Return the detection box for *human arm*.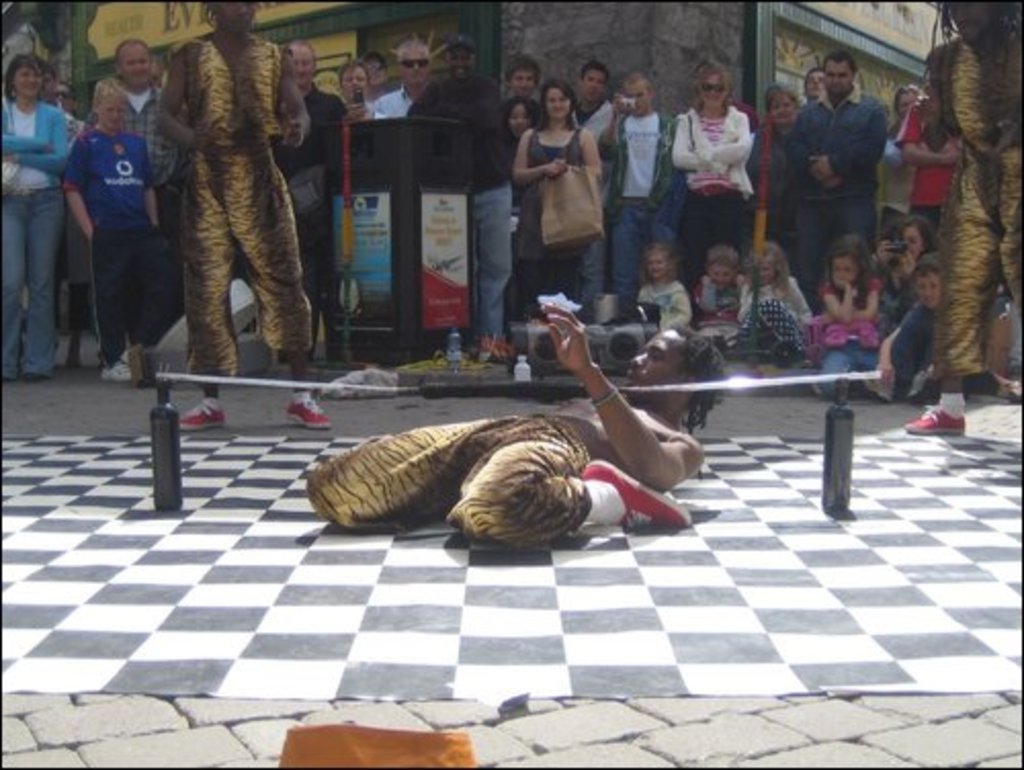
left=700, top=109, right=764, bottom=172.
